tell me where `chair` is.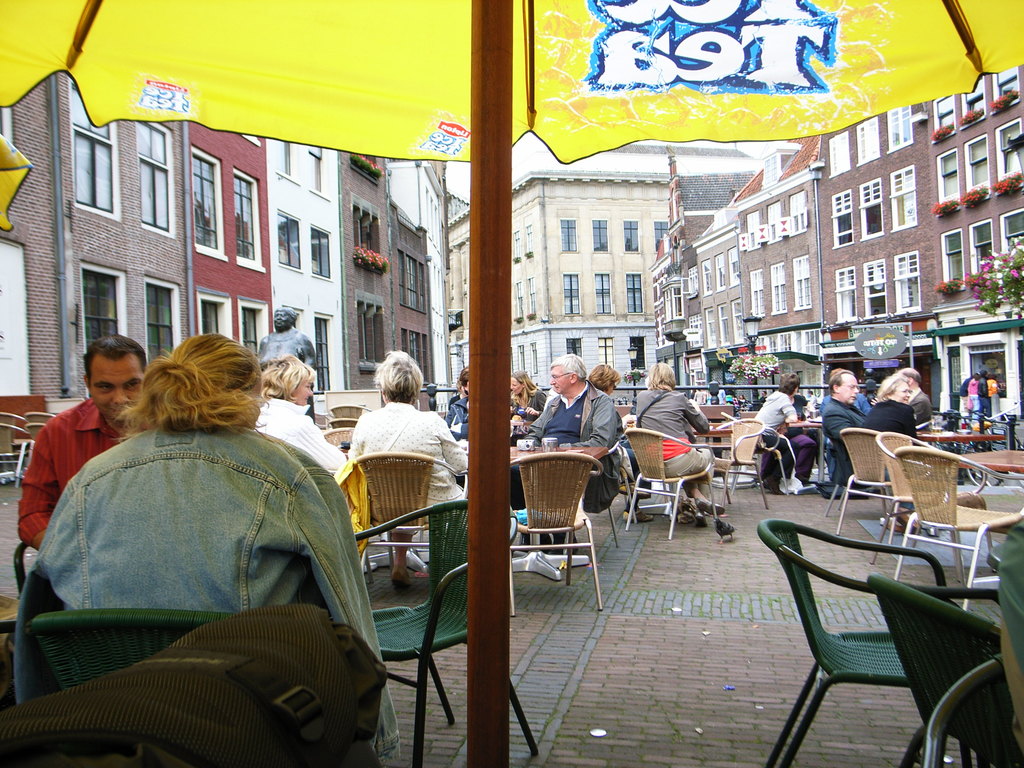
`chair` is at detection(321, 427, 361, 454).
